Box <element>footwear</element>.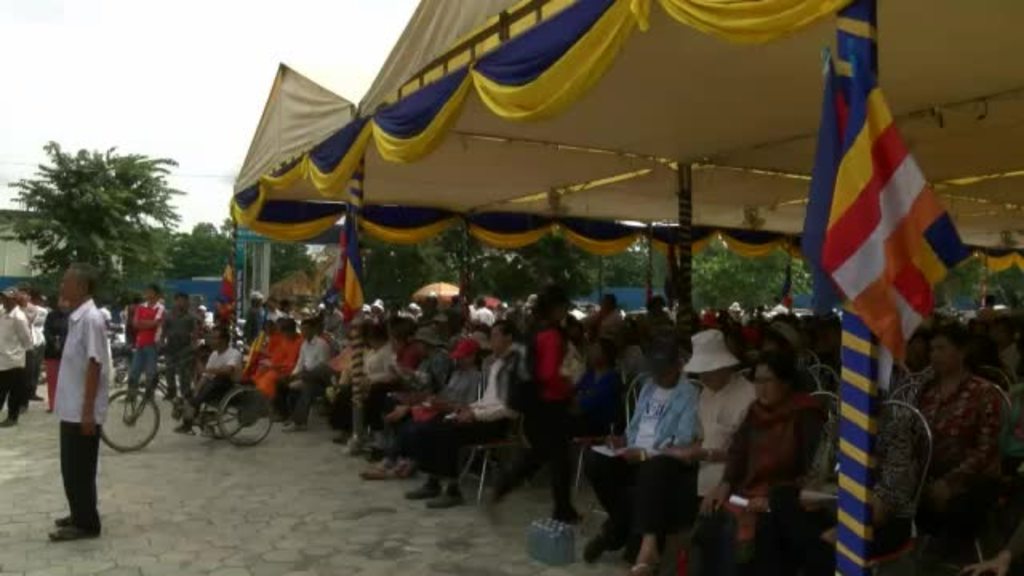
550/504/584/522.
